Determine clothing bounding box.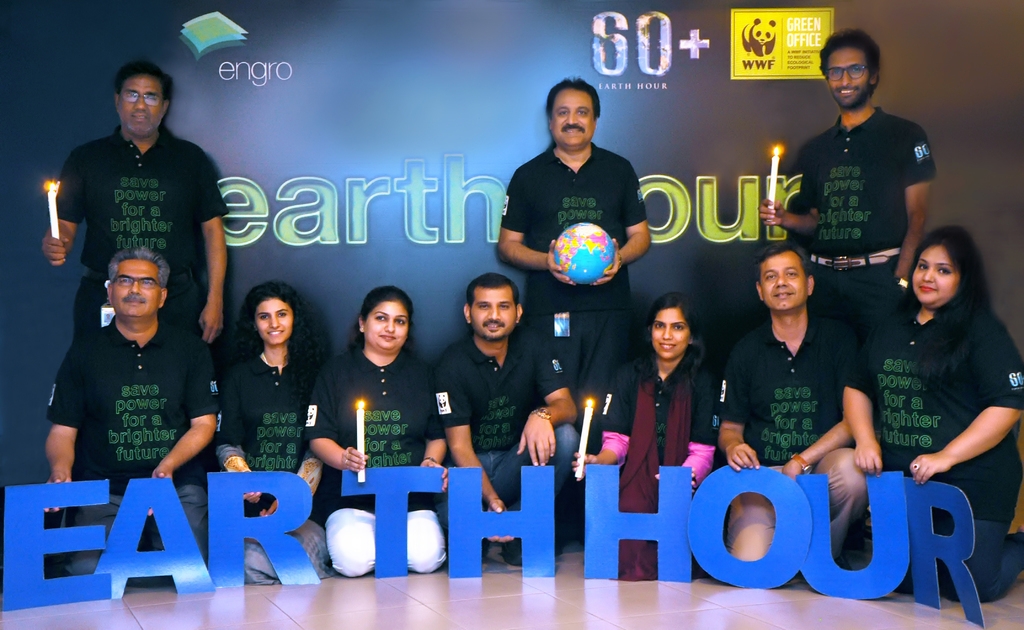
Determined: (left=218, top=349, right=333, bottom=590).
